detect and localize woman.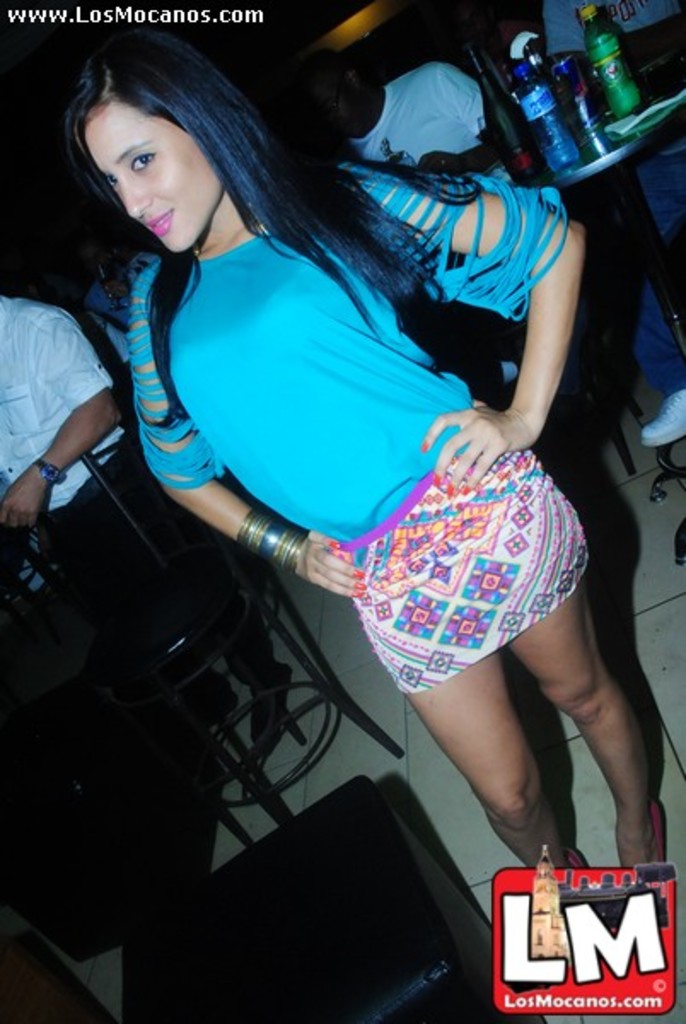
Localized at 94,27,628,945.
